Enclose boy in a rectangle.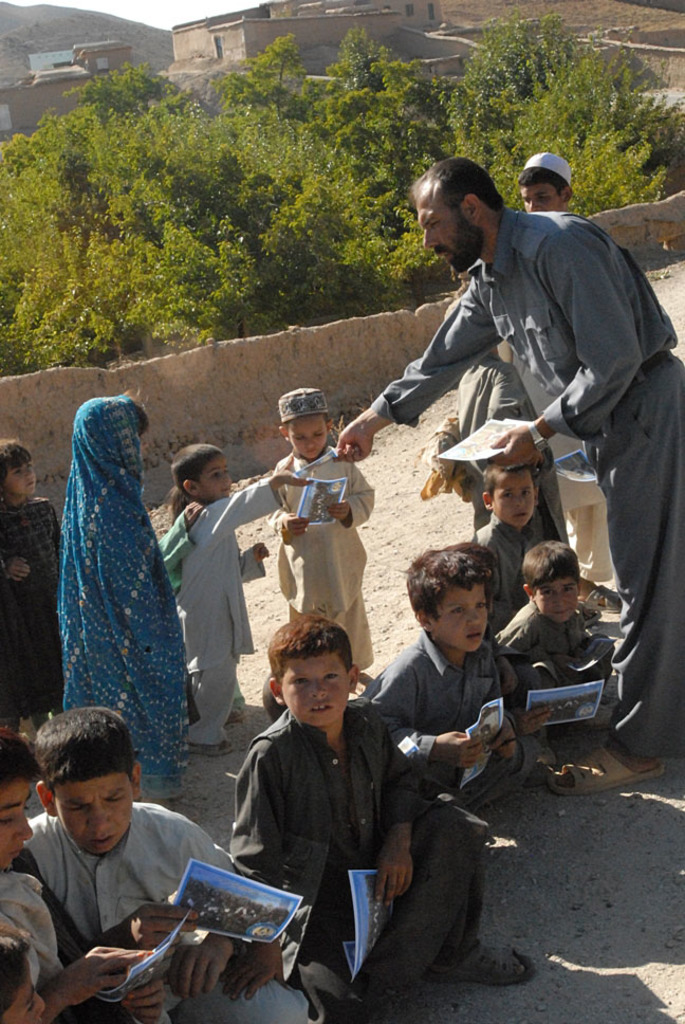
0 440 58 732.
